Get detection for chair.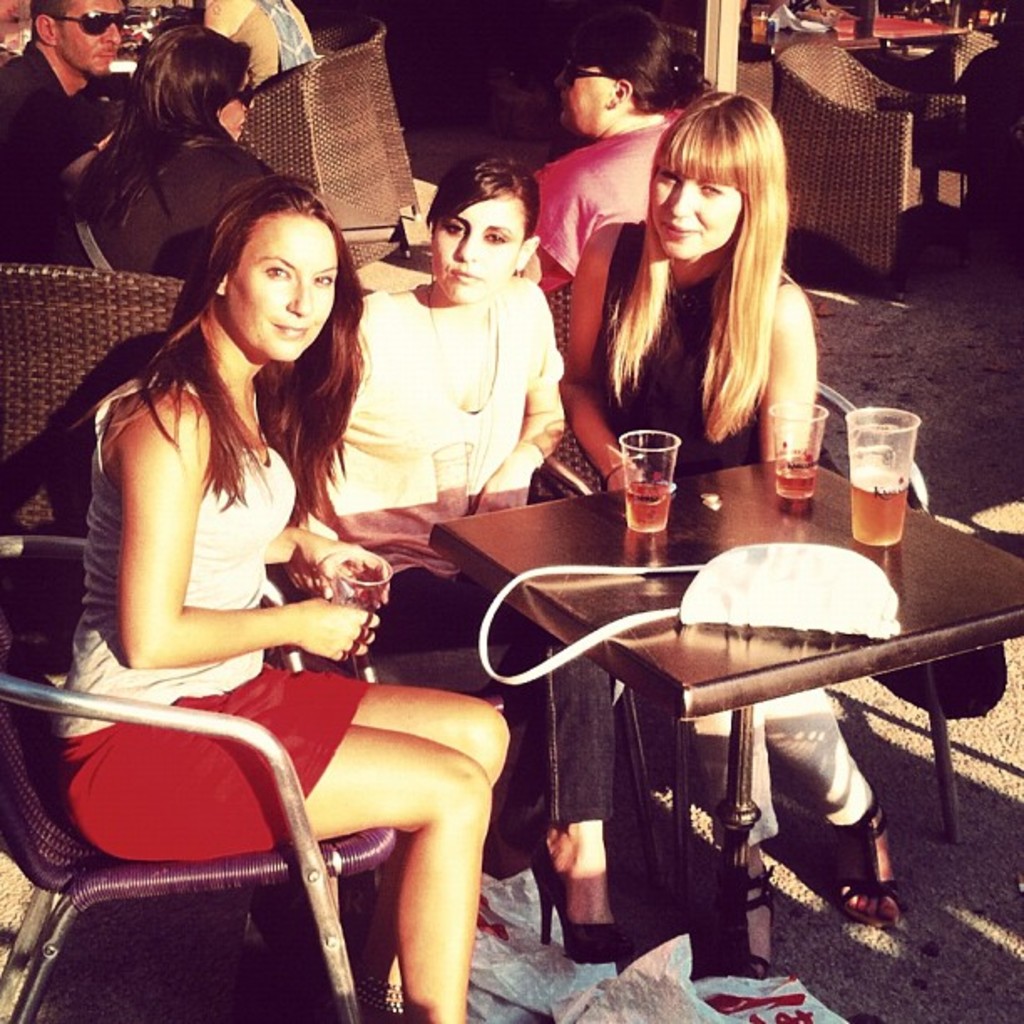
Detection: left=932, top=25, right=1022, bottom=259.
